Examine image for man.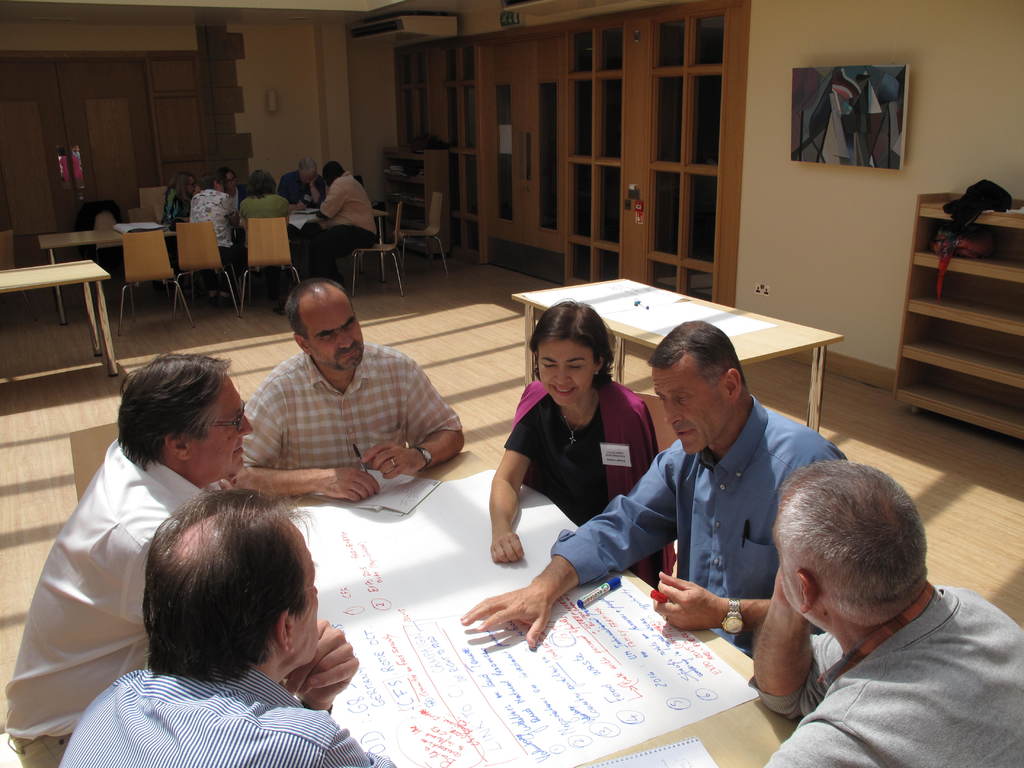
Examination result: box=[270, 154, 332, 213].
